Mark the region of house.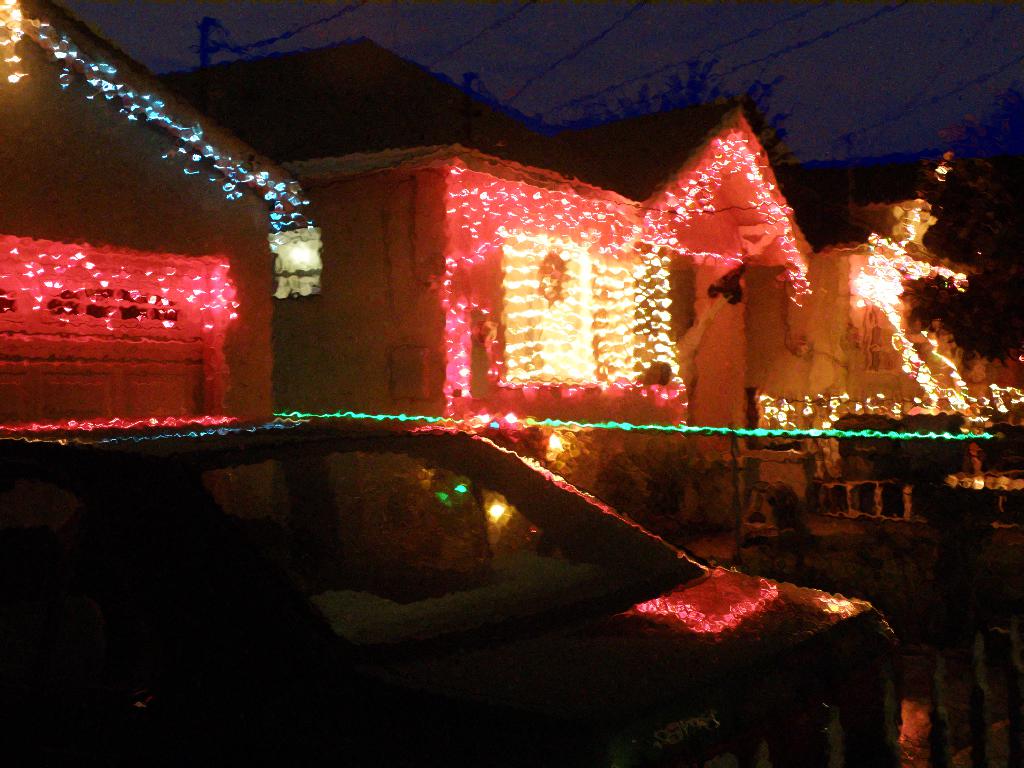
Region: (802,151,999,466).
